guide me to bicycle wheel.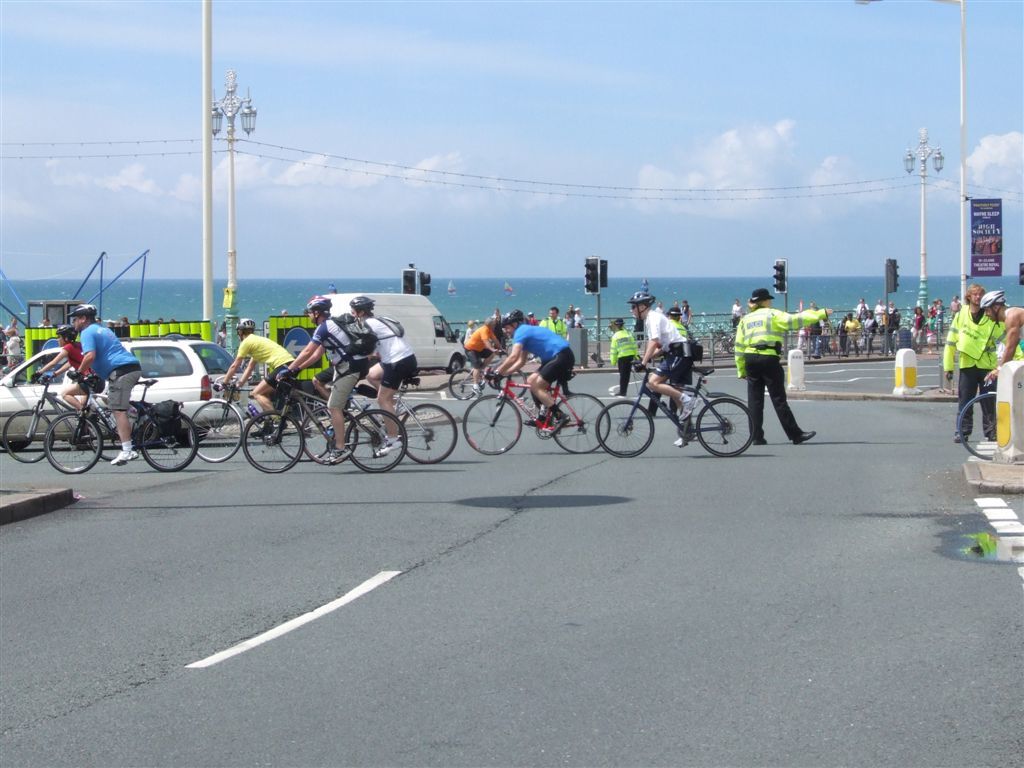
Guidance: <region>448, 365, 484, 400</region>.
